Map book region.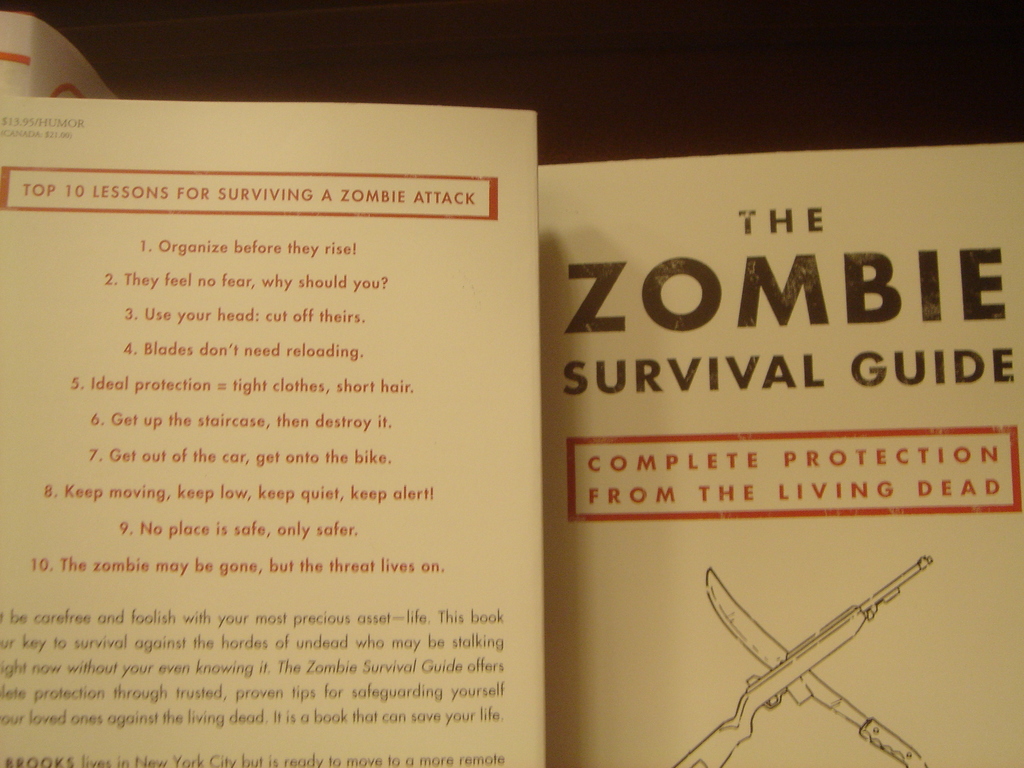
Mapped to x1=0, y1=90, x2=534, y2=767.
